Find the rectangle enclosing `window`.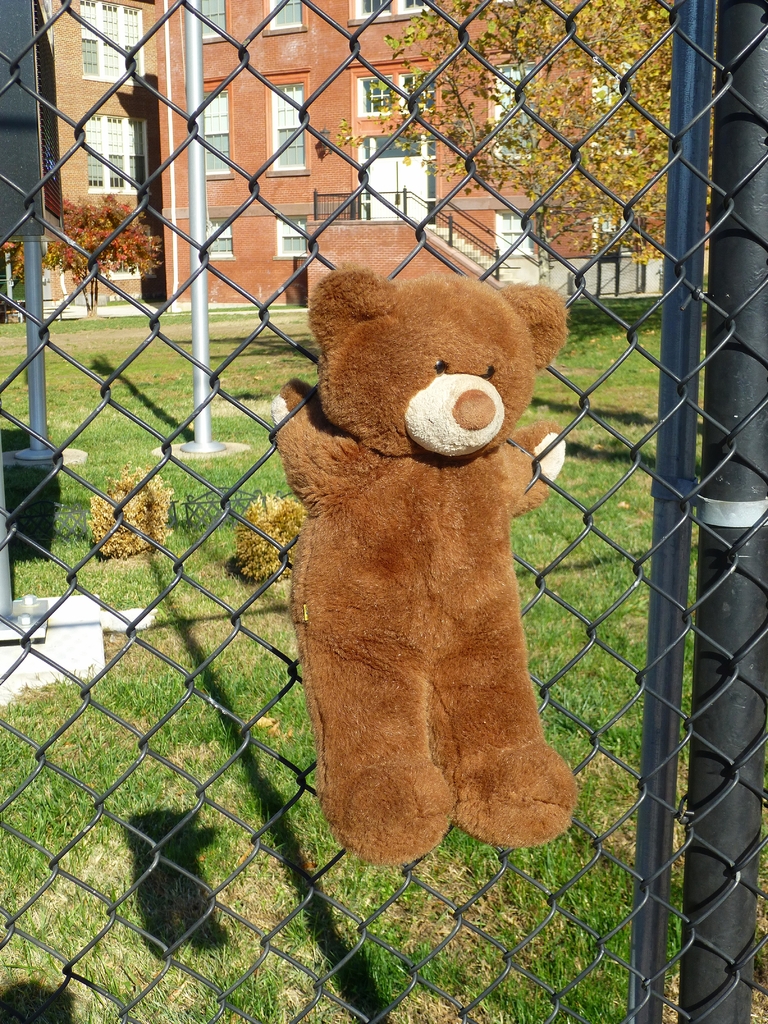
bbox(199, 0, 225, 33).
